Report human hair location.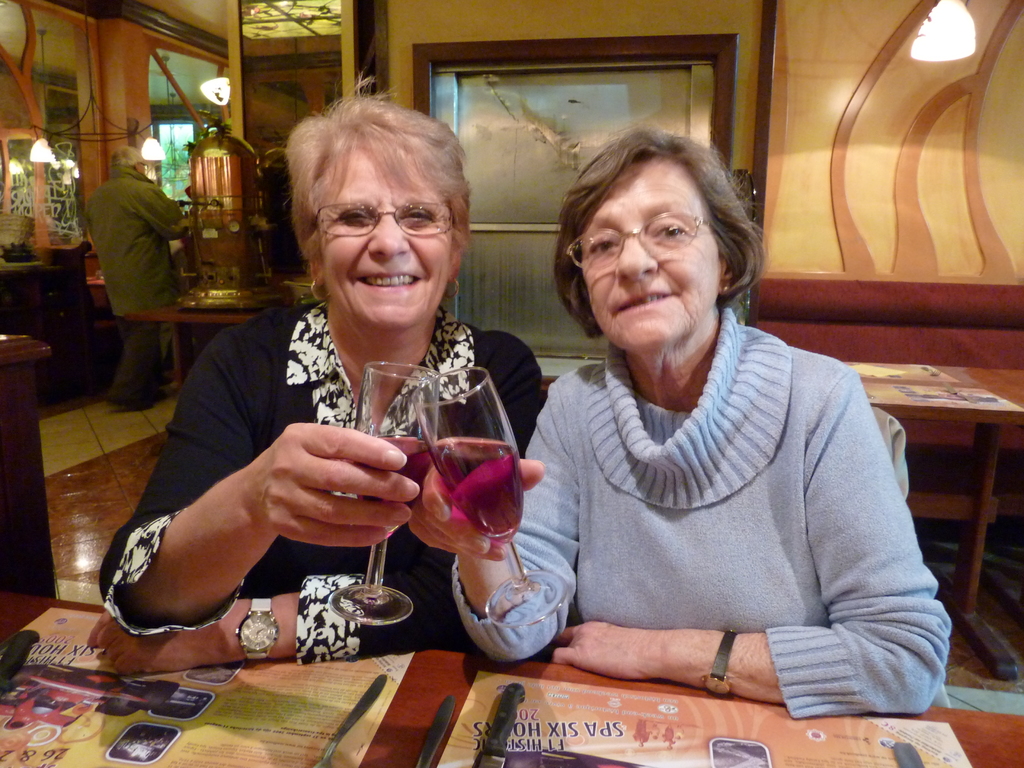
Report: 281,68,470,306.
